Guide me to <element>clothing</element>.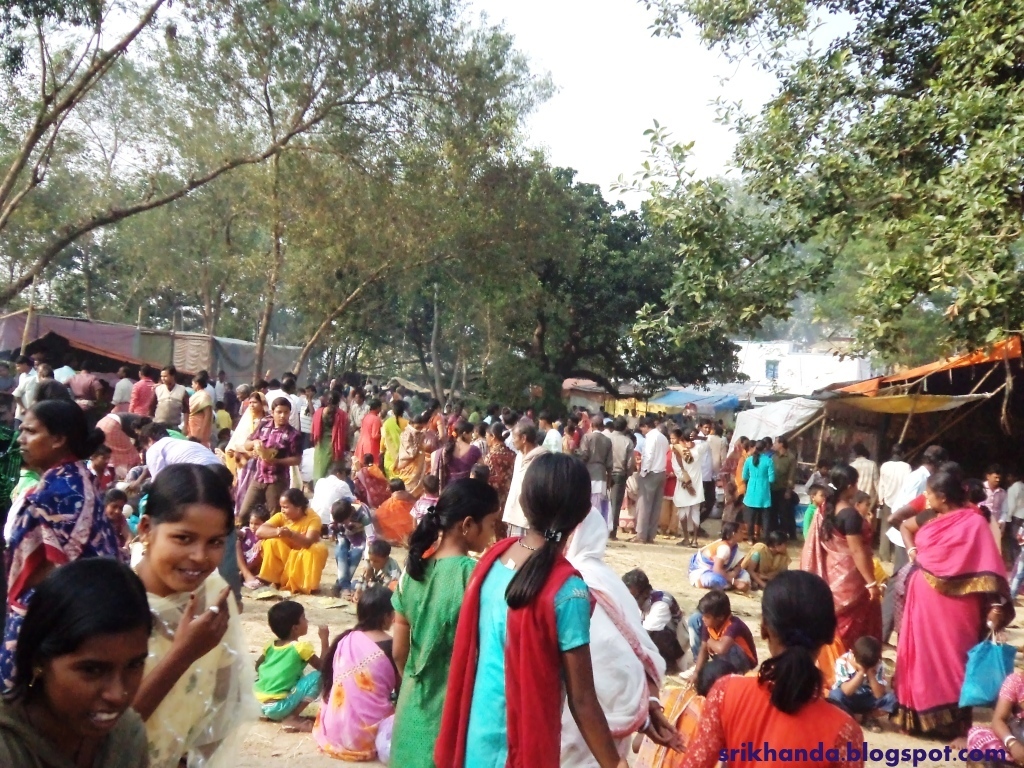
Guidance: crop(738, 451, 775, 538).
